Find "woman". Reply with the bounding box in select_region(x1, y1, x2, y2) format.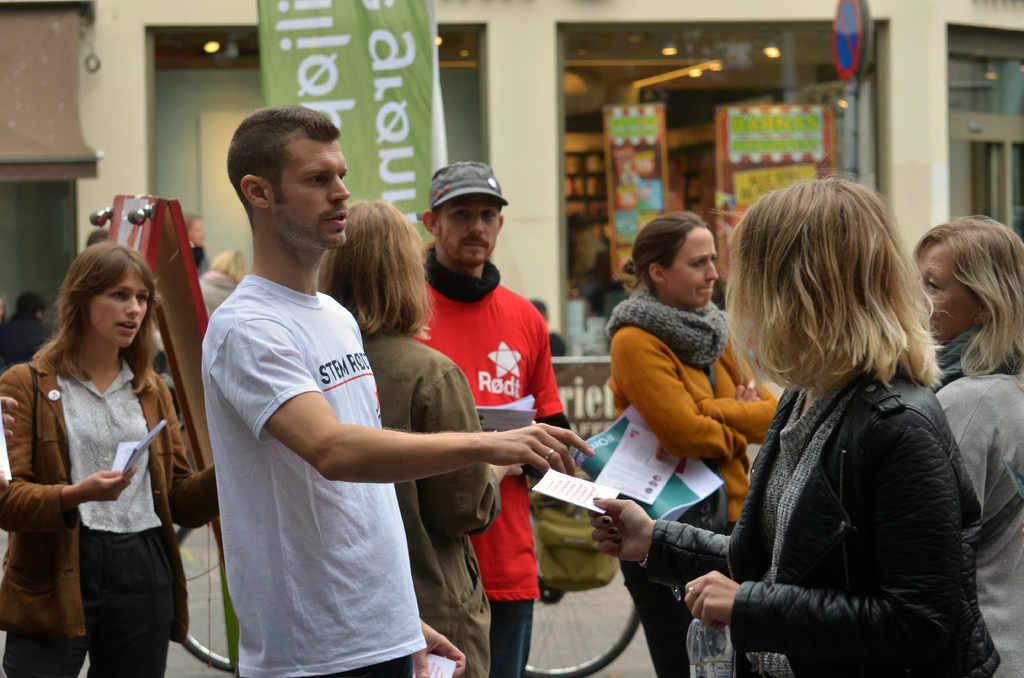
select_region(586, 174, 999, 677).
